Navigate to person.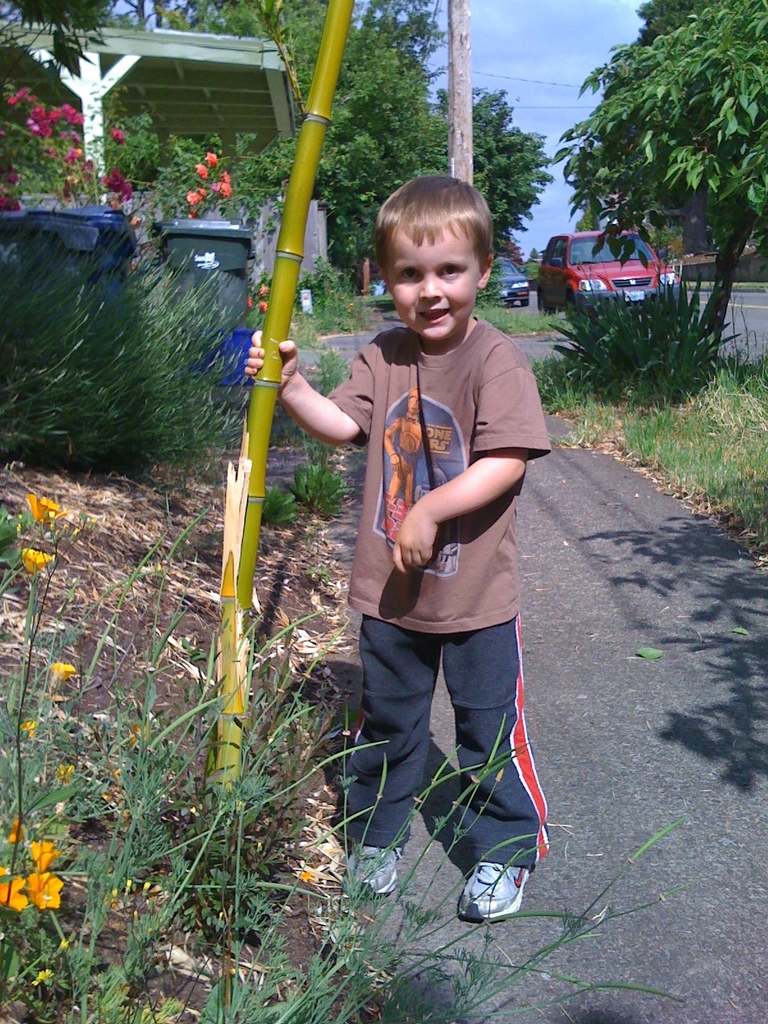
Navigation target: box(310, 214, 561, 911).
